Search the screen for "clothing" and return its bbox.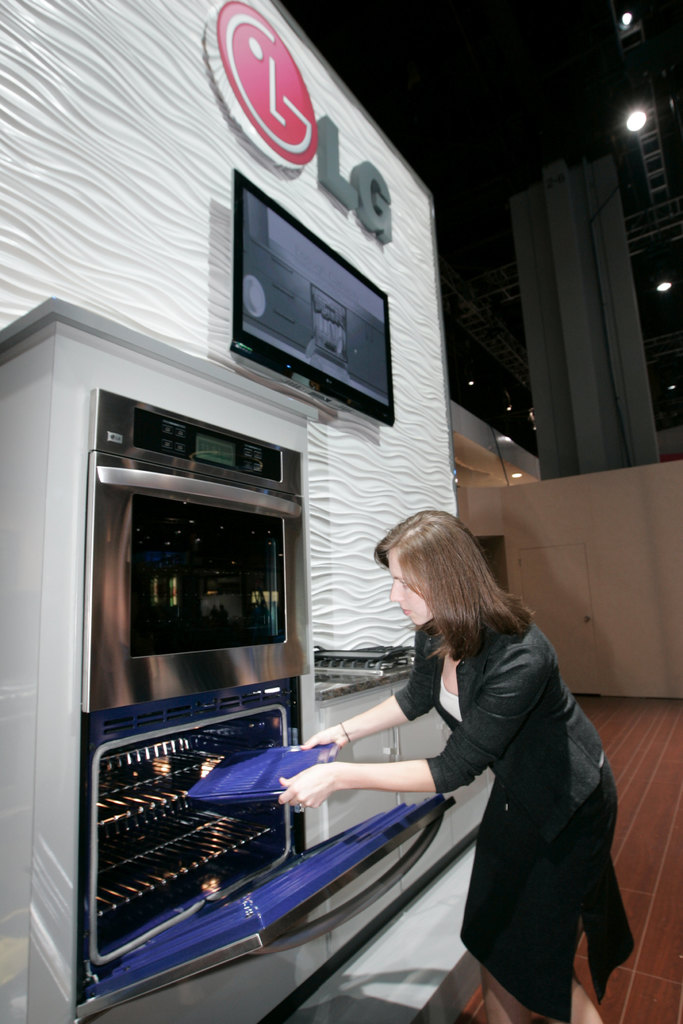
Found: <box>379,623,641,1023</box>.
